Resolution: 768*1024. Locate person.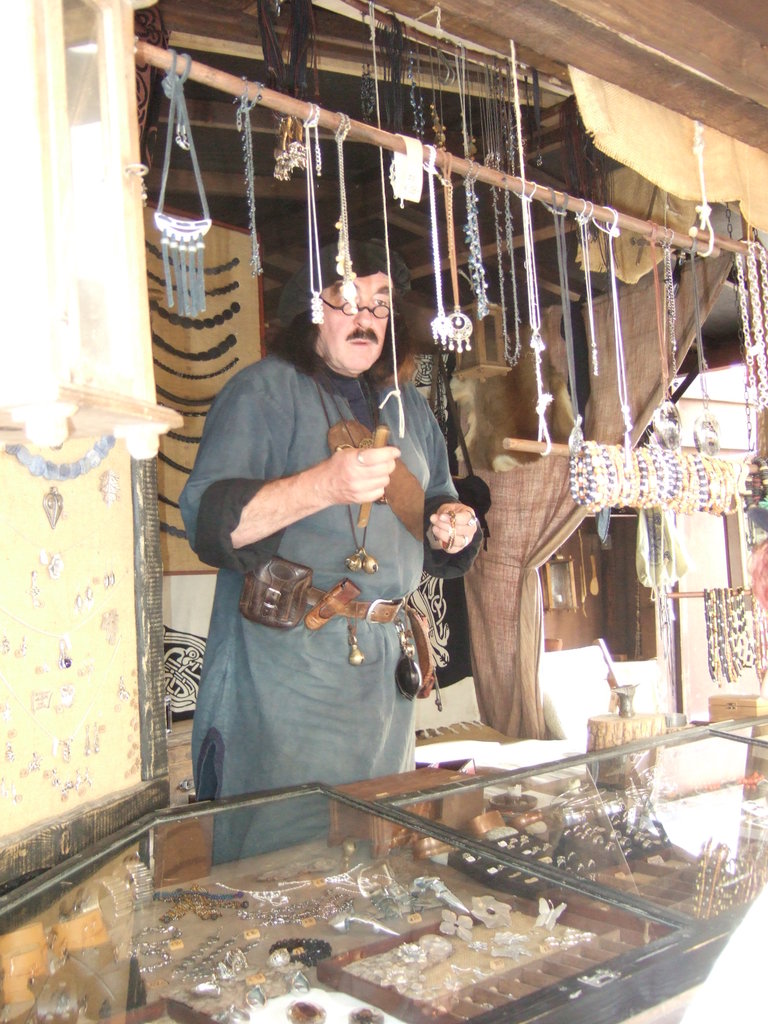
crop(210, 204, 530, 880).
